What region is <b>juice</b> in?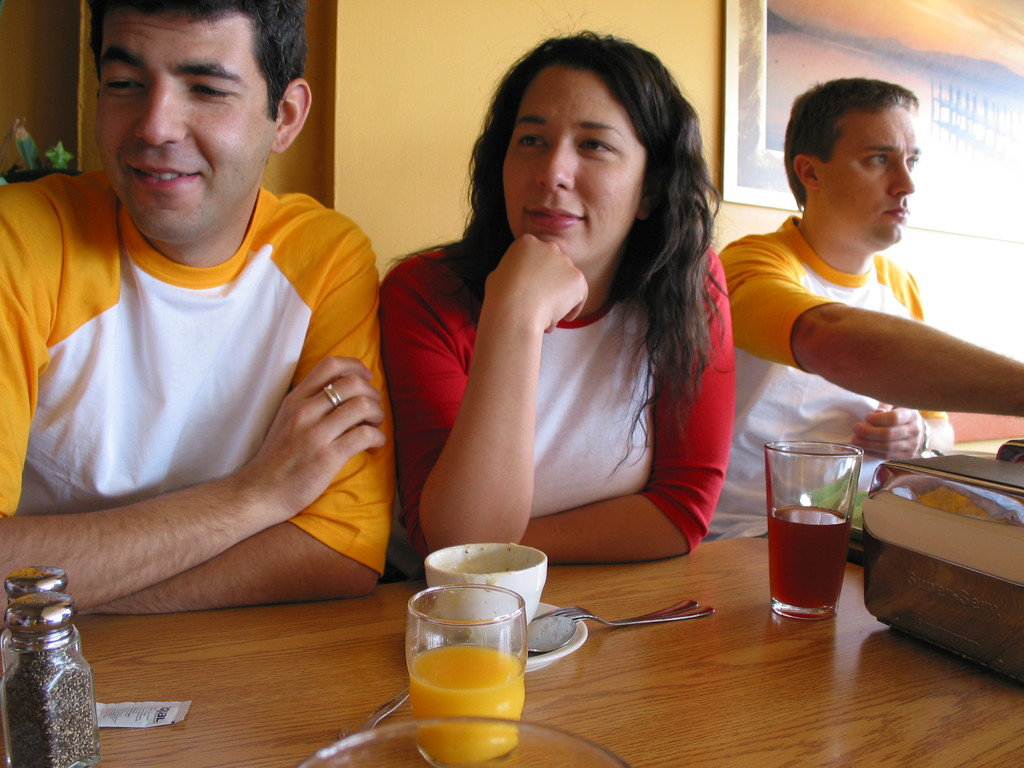
(400,641,538,762).
